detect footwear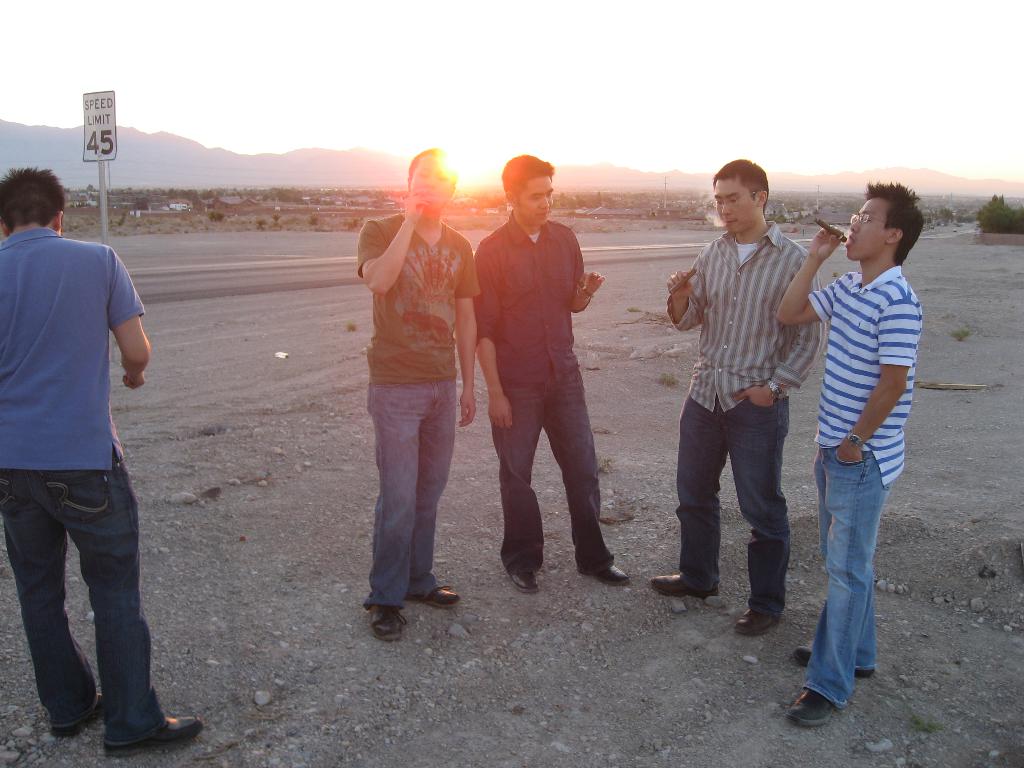
787, 689, 838, 724
